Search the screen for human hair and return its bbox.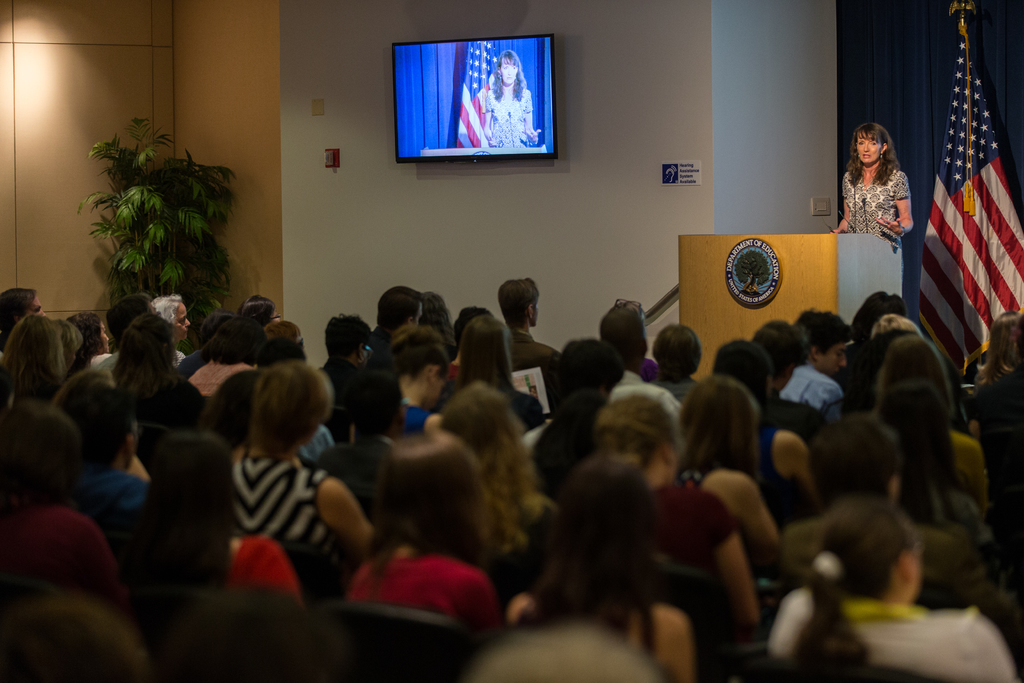
Found: (x1=228, y1=371, x2=319, y2=479).
